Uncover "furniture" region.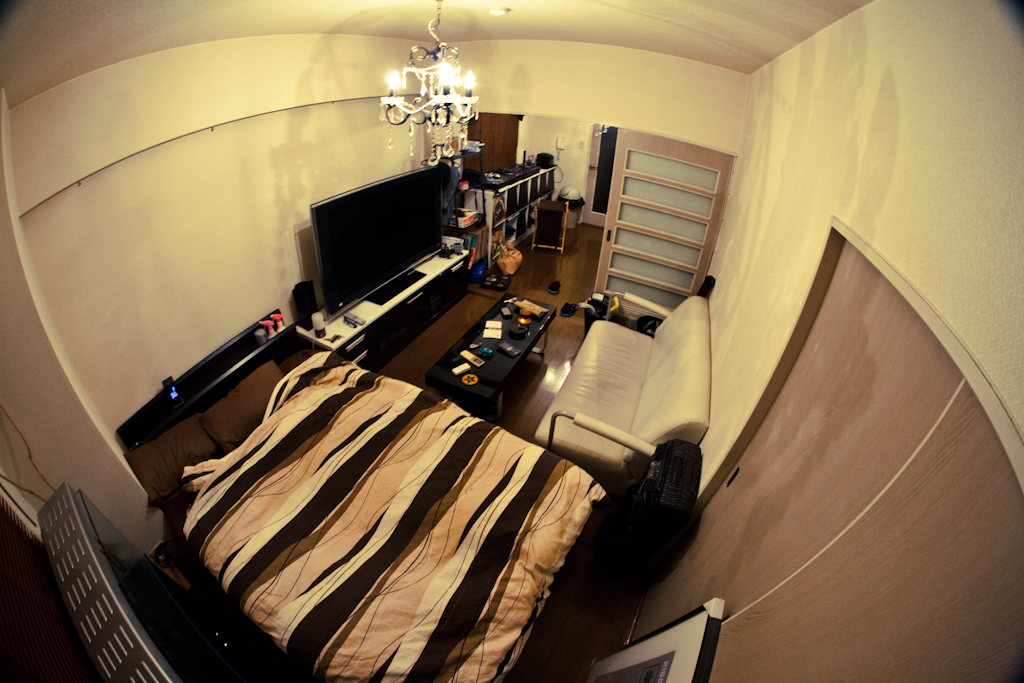
Uncovered: bbox(460, 159, 554, 267).
